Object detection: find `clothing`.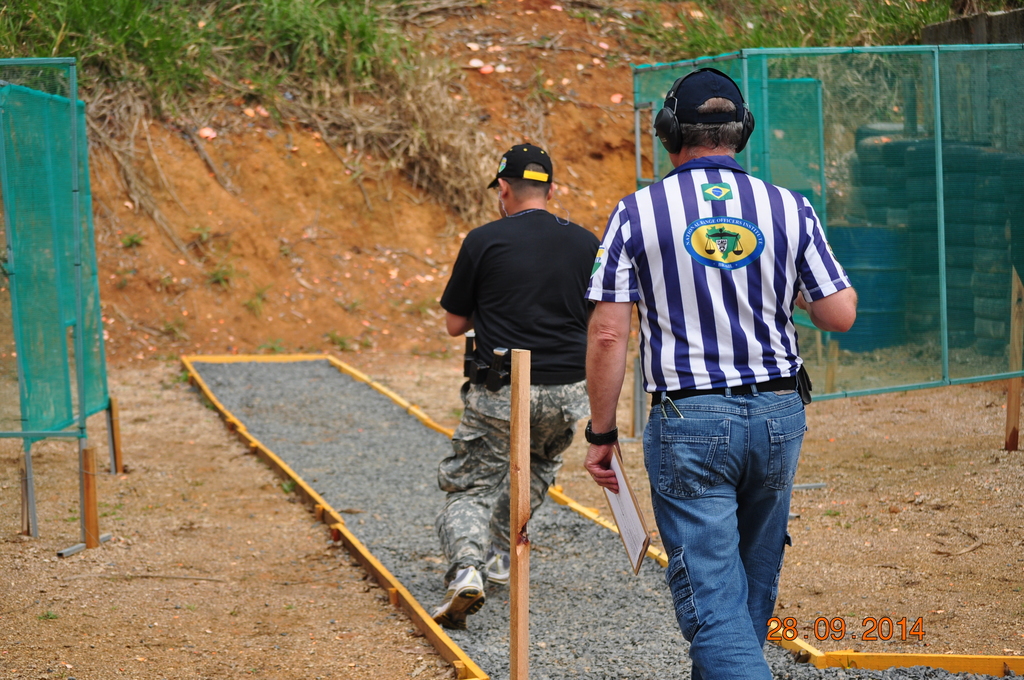
box=[582, 156, 851, 679].
